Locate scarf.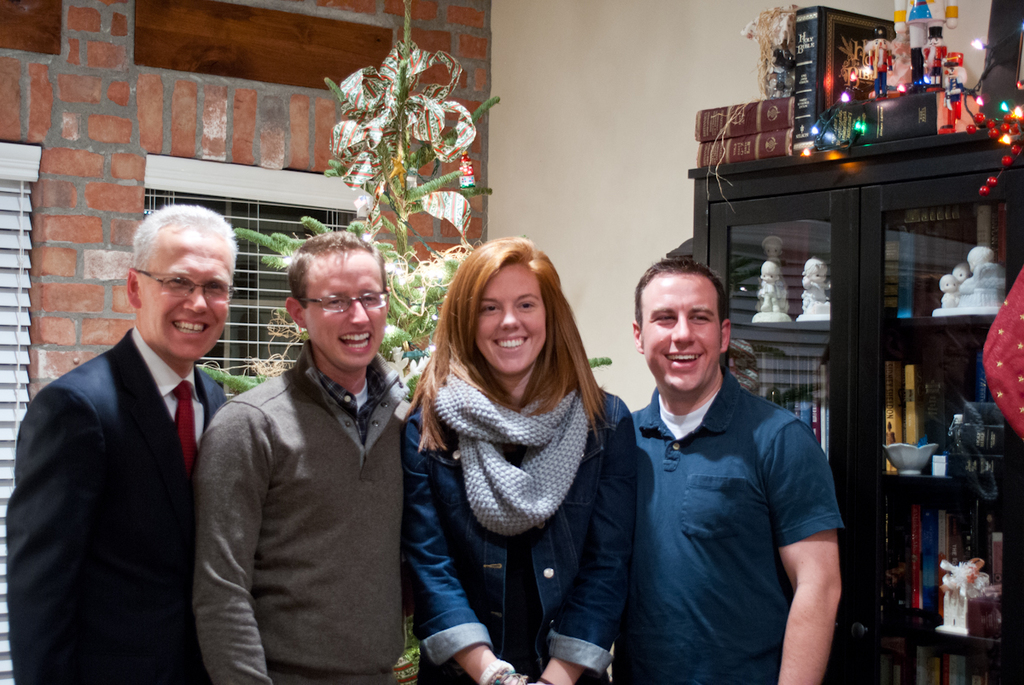
Bounding box: bbox=[423, 363, 592, 535].
